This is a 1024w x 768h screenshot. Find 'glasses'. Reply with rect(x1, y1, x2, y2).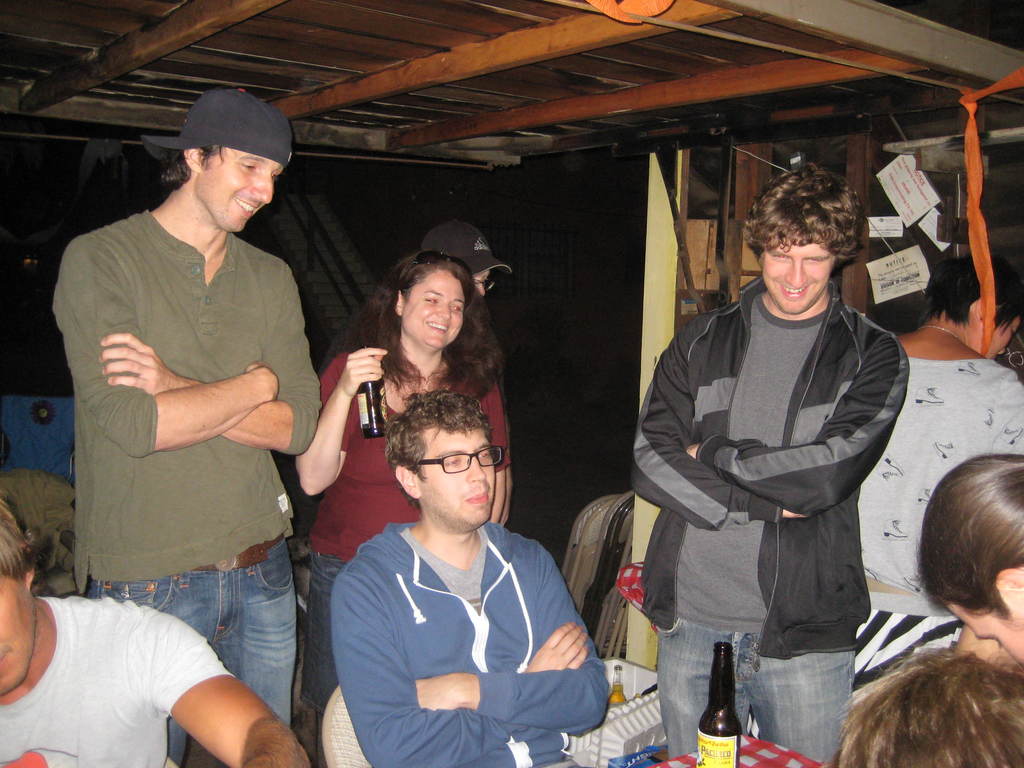
rect(388, 442, 509, 491).
